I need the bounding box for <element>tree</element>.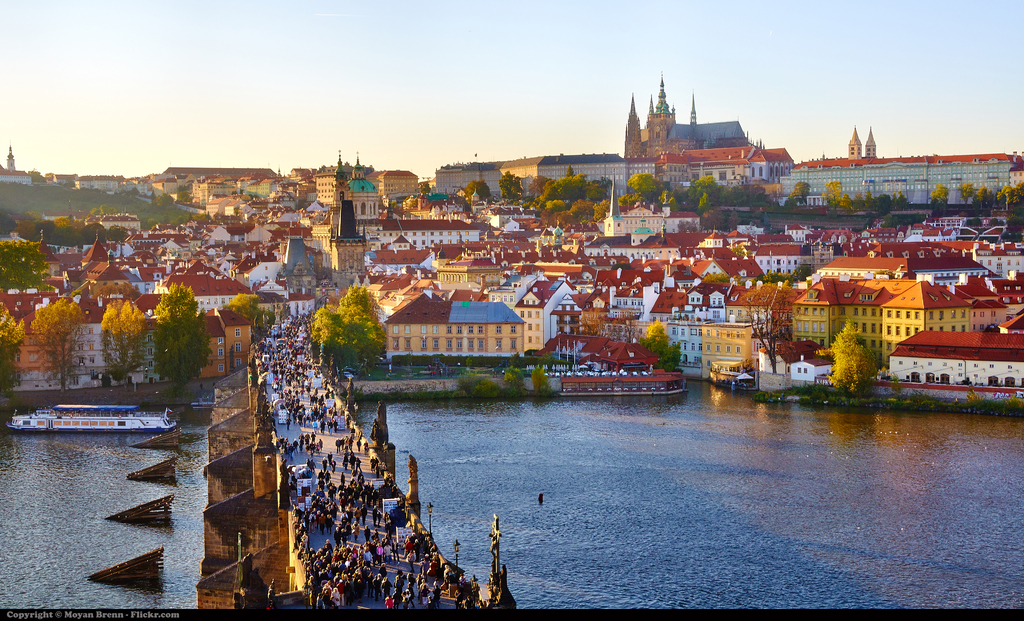
Here it is: region(892, 190, 909, 211).
